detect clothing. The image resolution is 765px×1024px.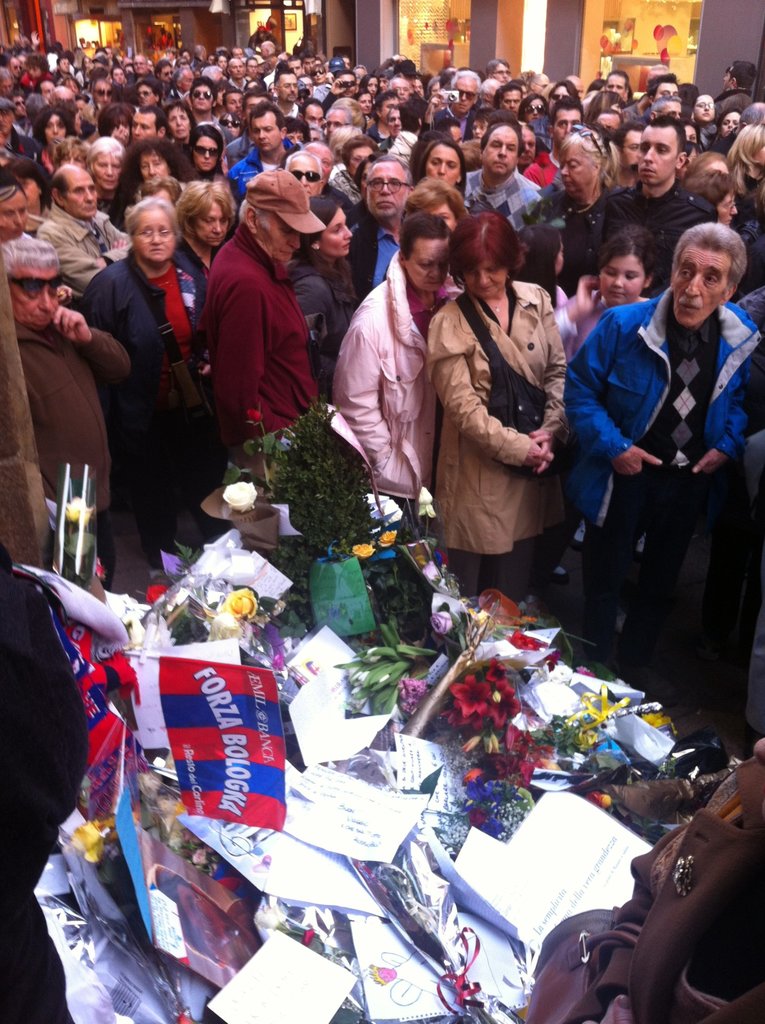
select_region(88, 258, 208, 524).
